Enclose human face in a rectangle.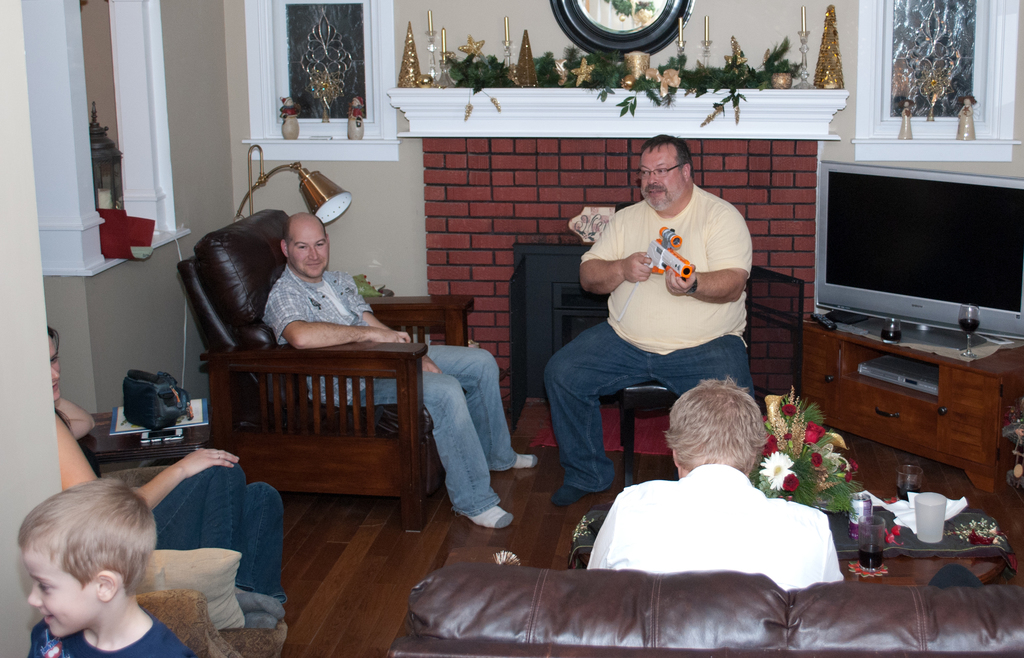
(x1=632, y1=142, x2=686, y2=221).
